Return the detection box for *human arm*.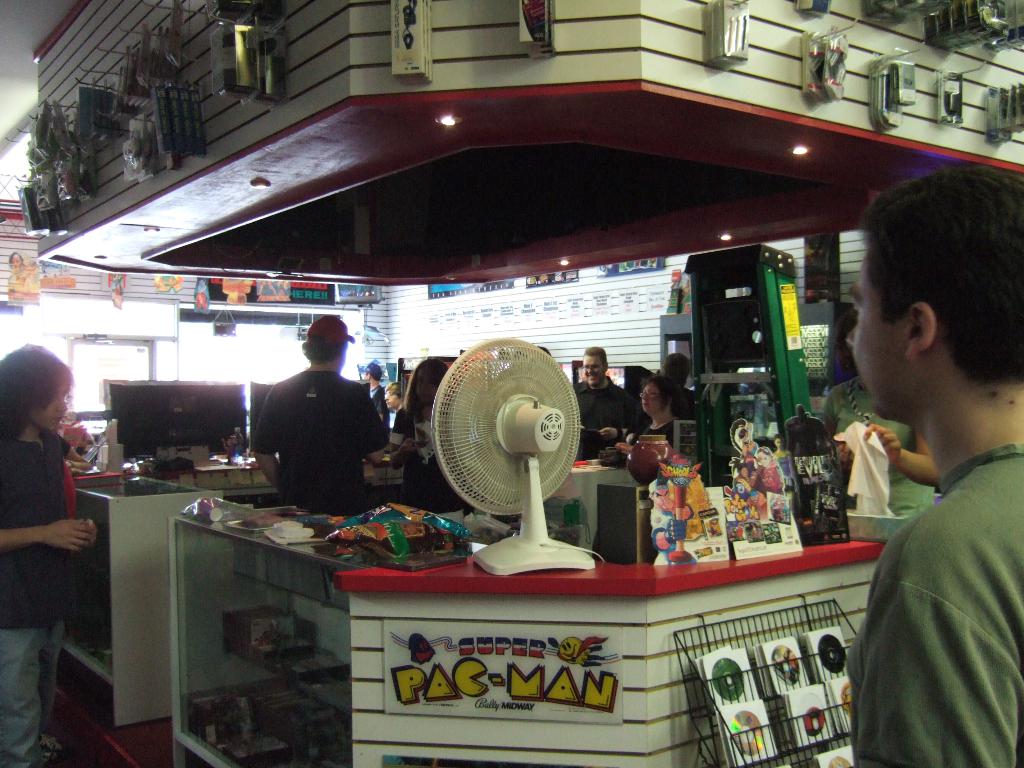
[left=361, top=392, right=388, bottom=463].
